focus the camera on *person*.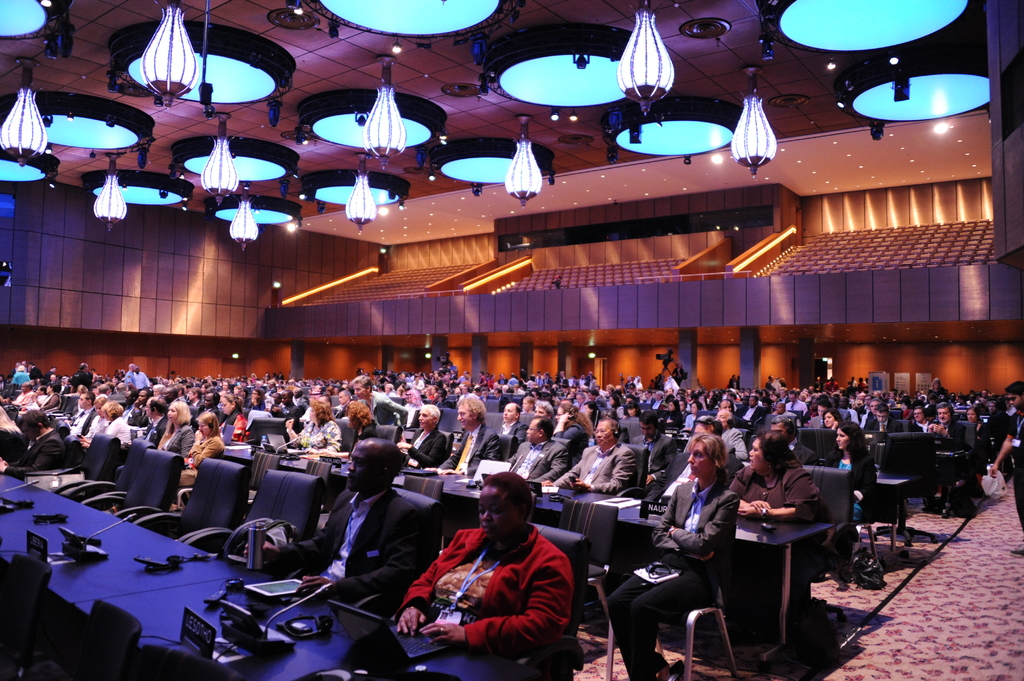
Focus region: BBox(902, 397, 912, 410).
